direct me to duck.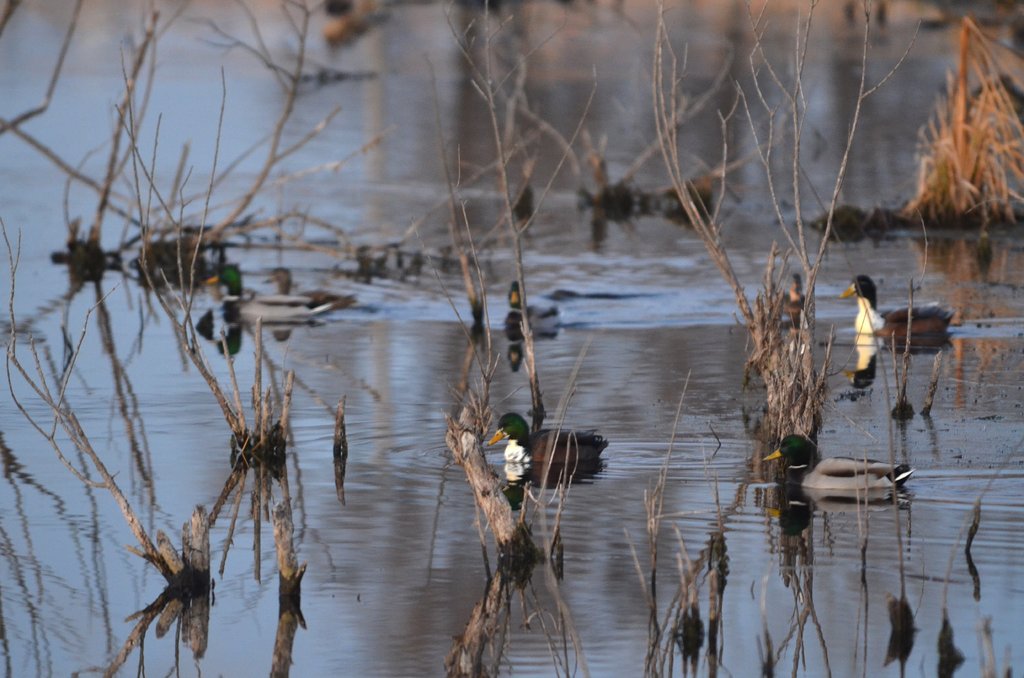
Direction: [848, 266, 950, 337].
